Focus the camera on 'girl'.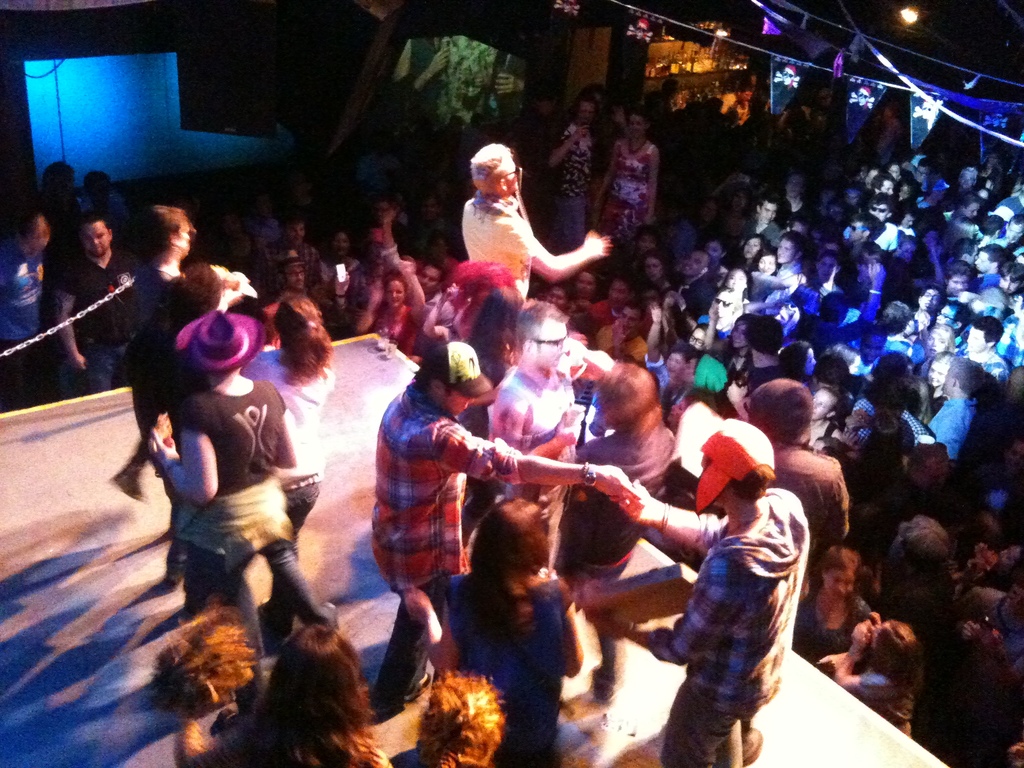
Focus region: region(799, 545, 867, 665).
